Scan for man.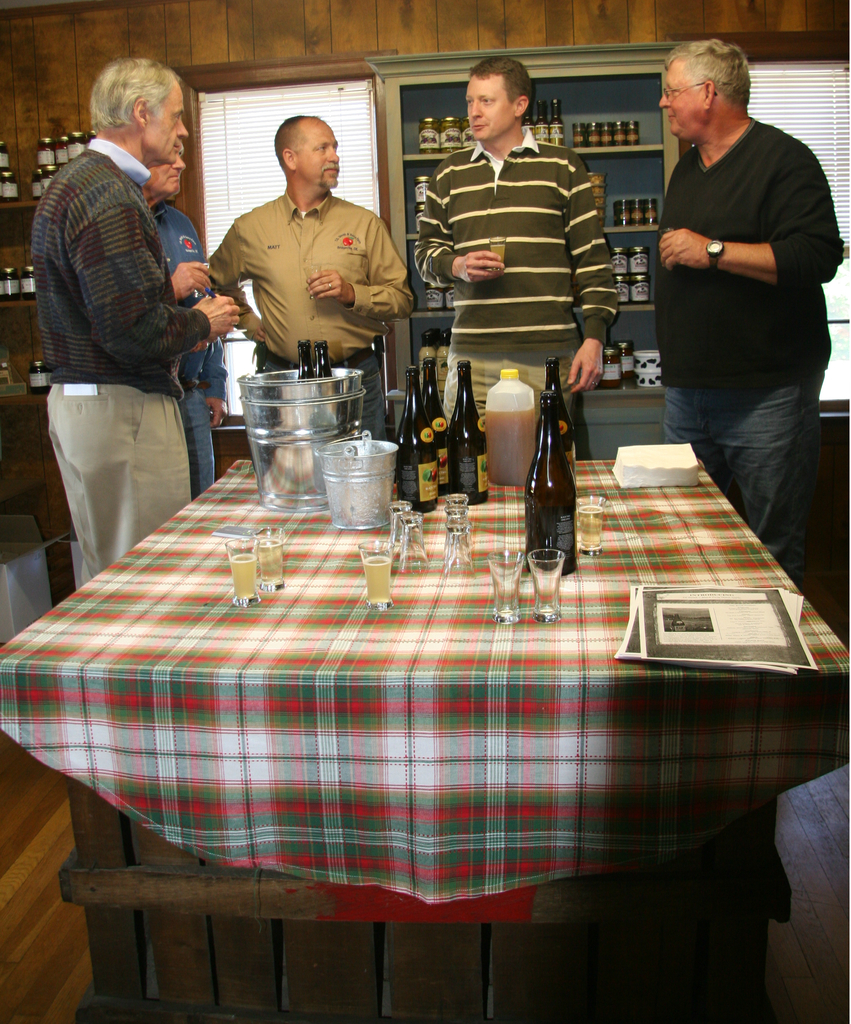
Scan result: <region>205, 113, 410, 447</region>.
